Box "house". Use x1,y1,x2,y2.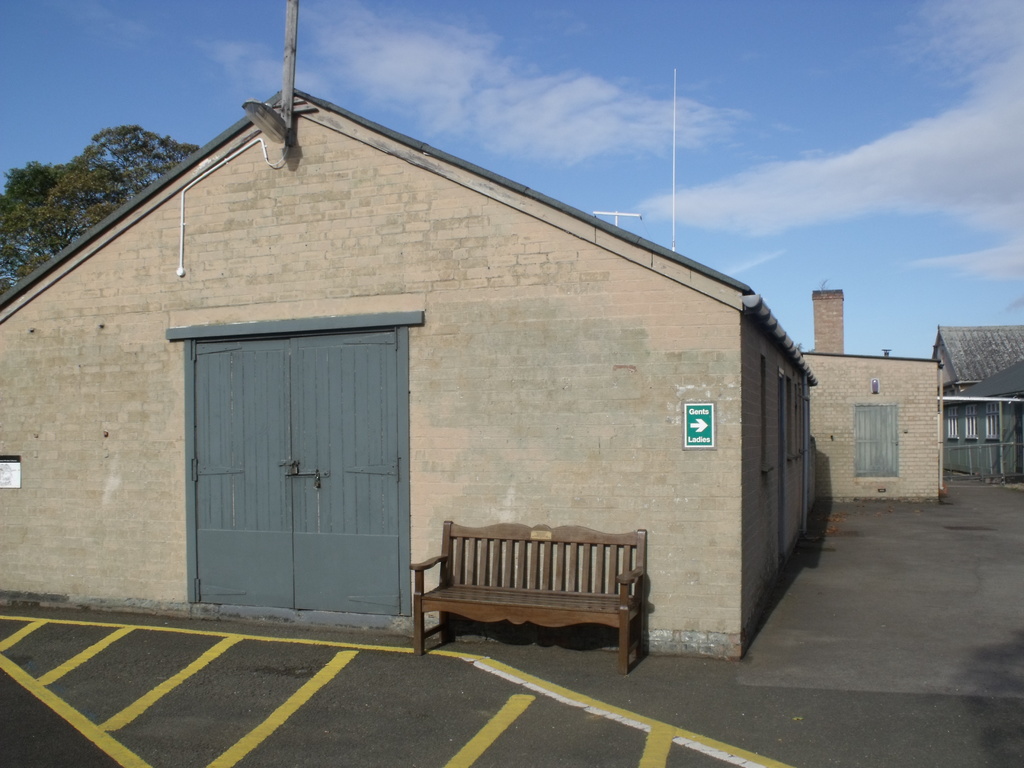
932,326,1023,483.
